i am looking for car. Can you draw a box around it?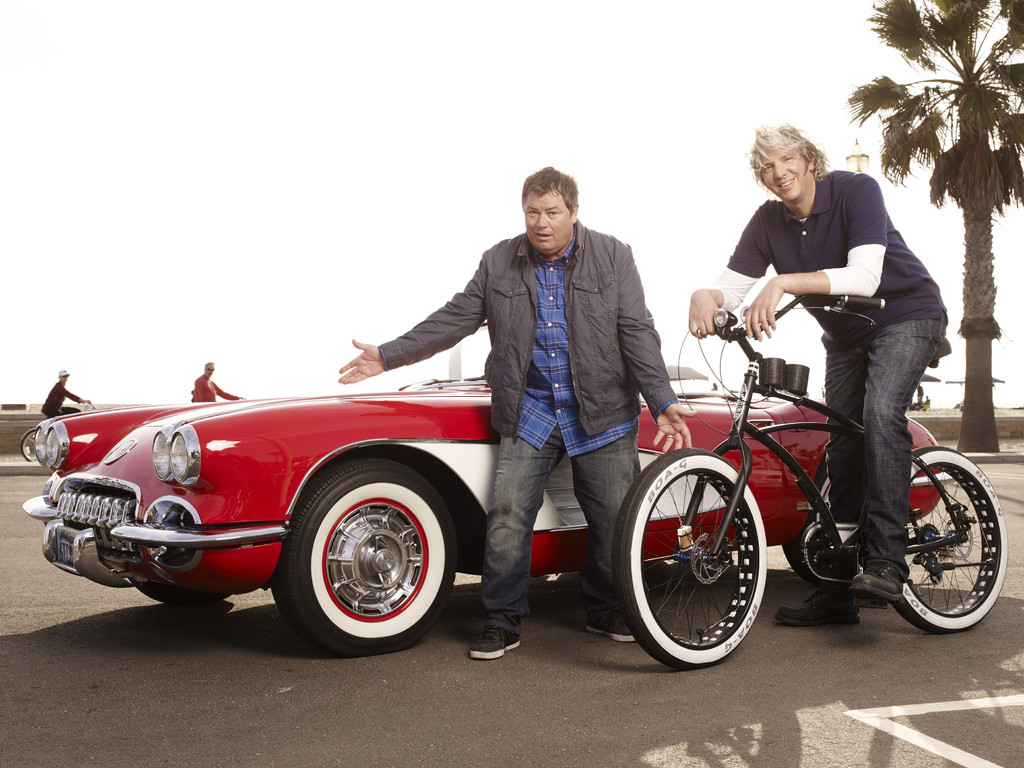
Sure, the bounding box is (5,271,947,668).
